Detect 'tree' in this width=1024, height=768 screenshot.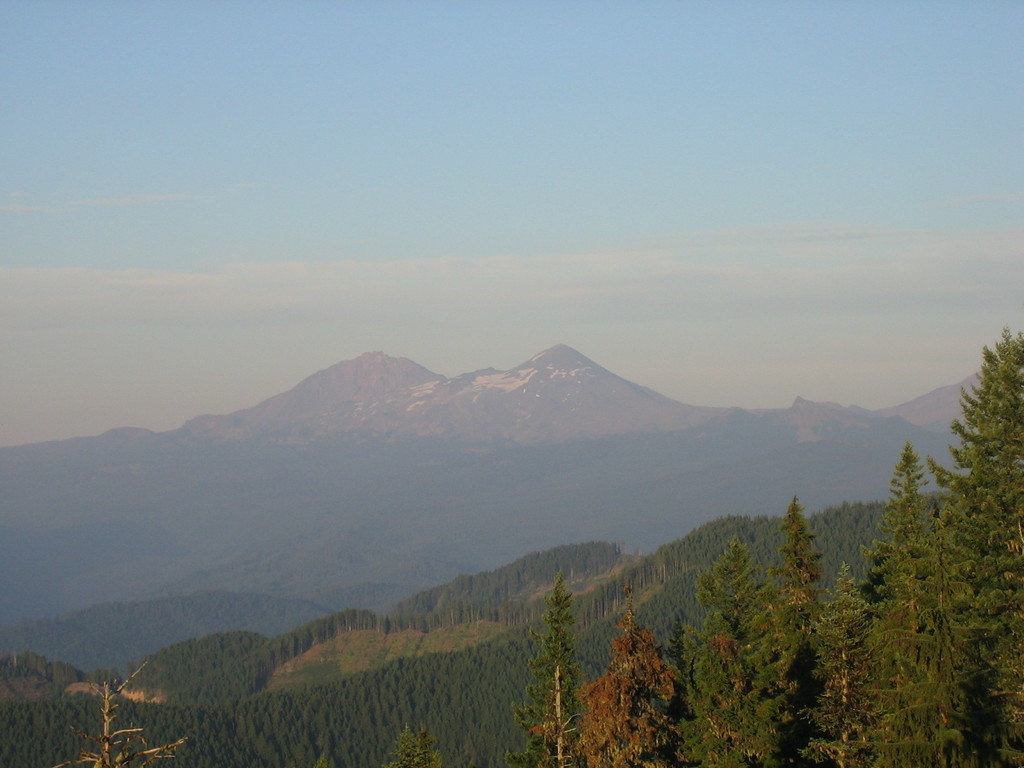
Detection: 55 658 193 767.
